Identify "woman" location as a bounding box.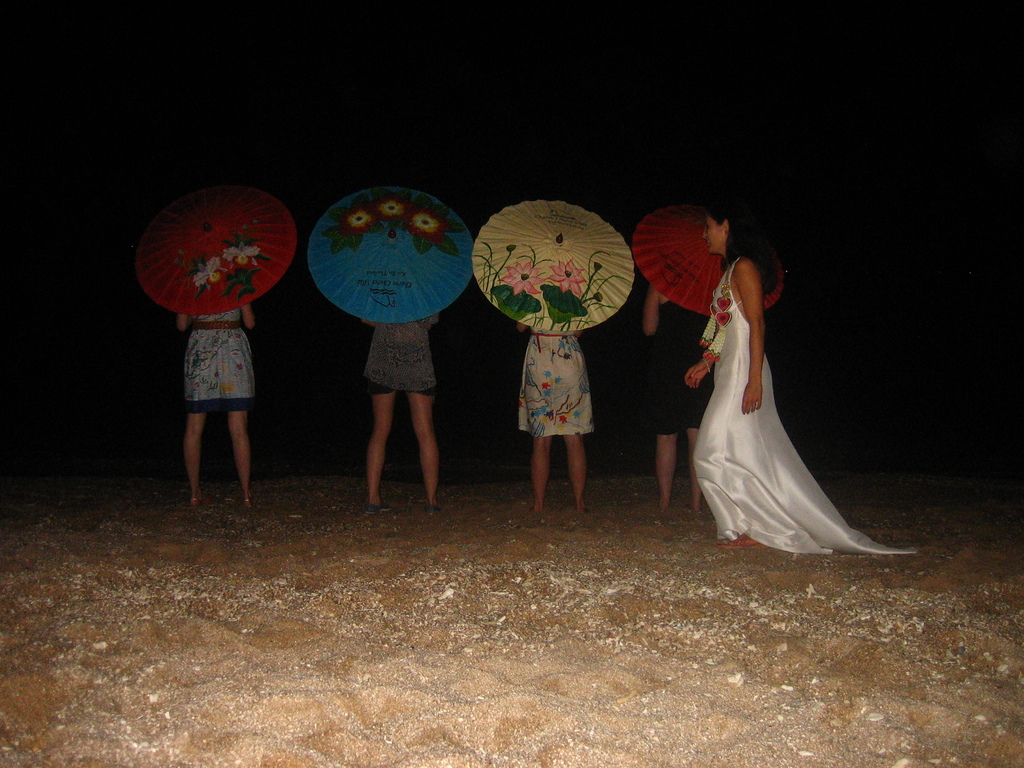
rect(640, 282, 717, 515).
